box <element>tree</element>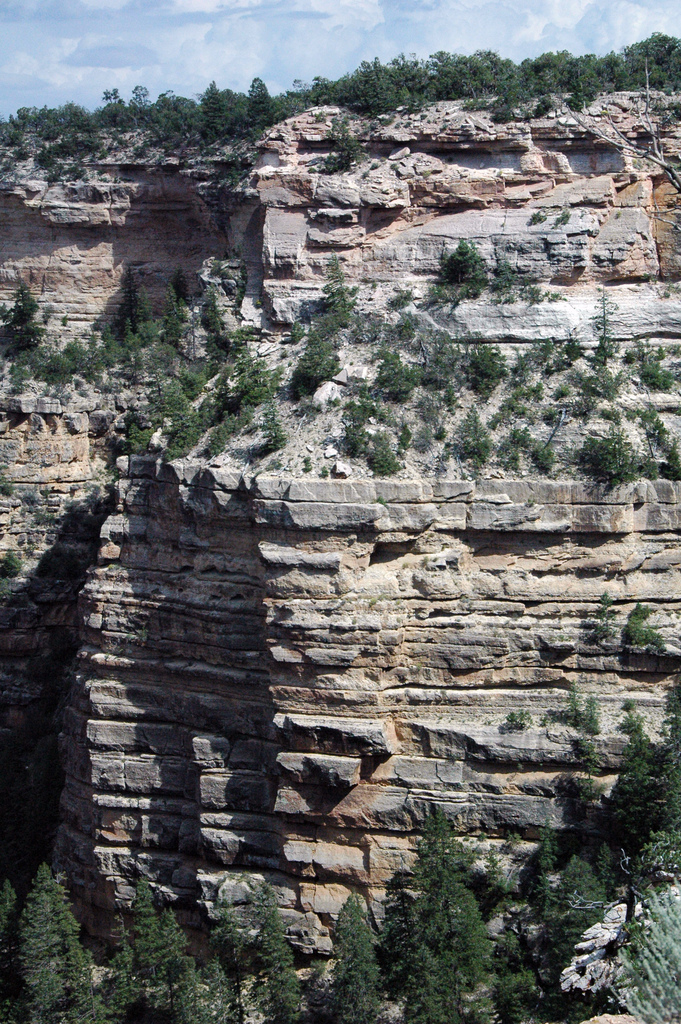
BBox(443, 404, 488, 455)
